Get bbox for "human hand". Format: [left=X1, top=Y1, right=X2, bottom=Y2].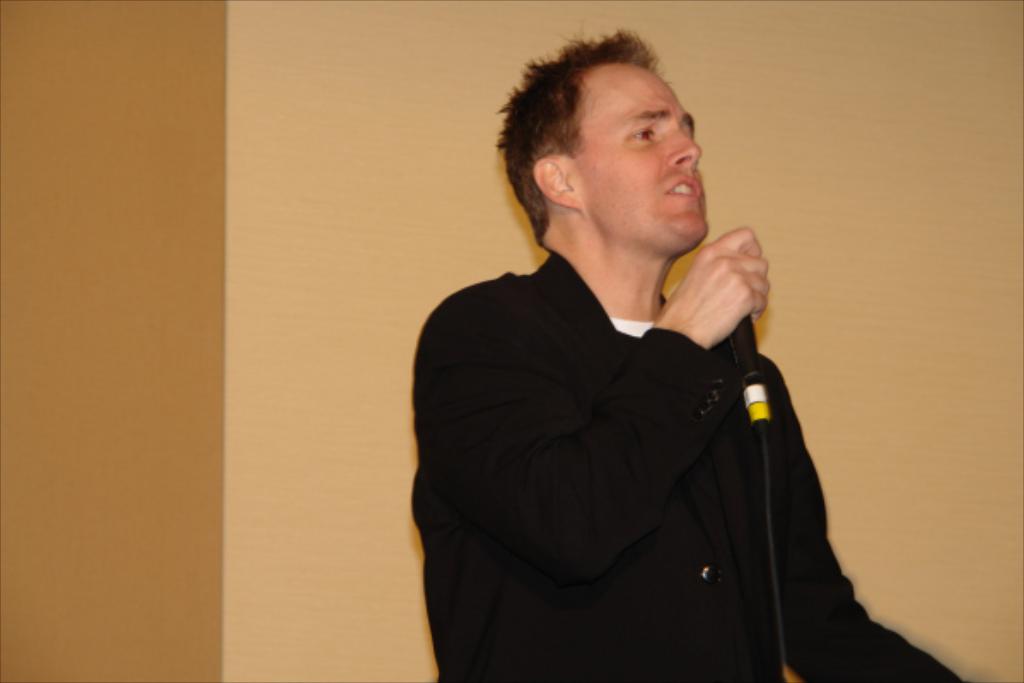
[left=649, top=220, right=778, bottom=364].
